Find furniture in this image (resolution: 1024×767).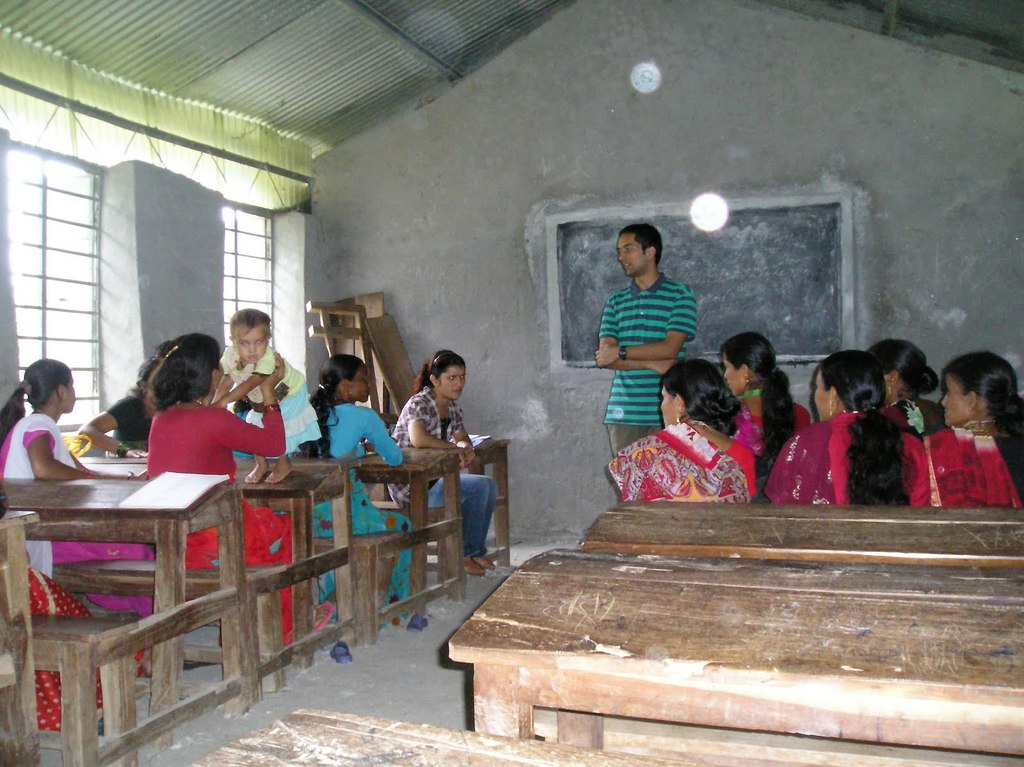
rect(190, 704, 968, 766).
